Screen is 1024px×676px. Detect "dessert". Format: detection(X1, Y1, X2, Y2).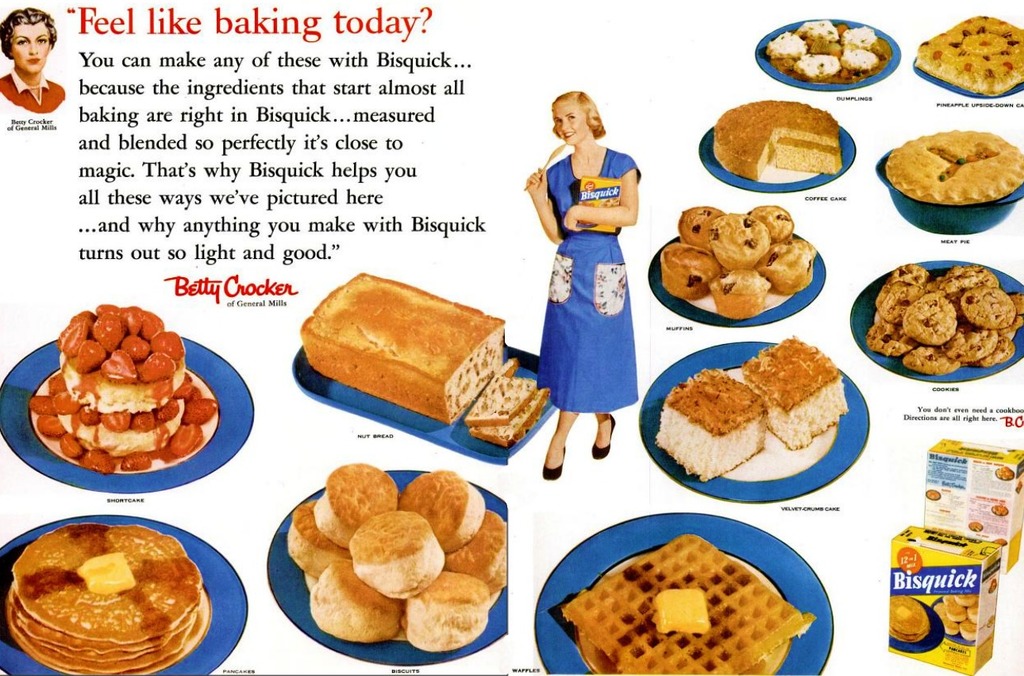
detection(772, 36, 812, 66).
